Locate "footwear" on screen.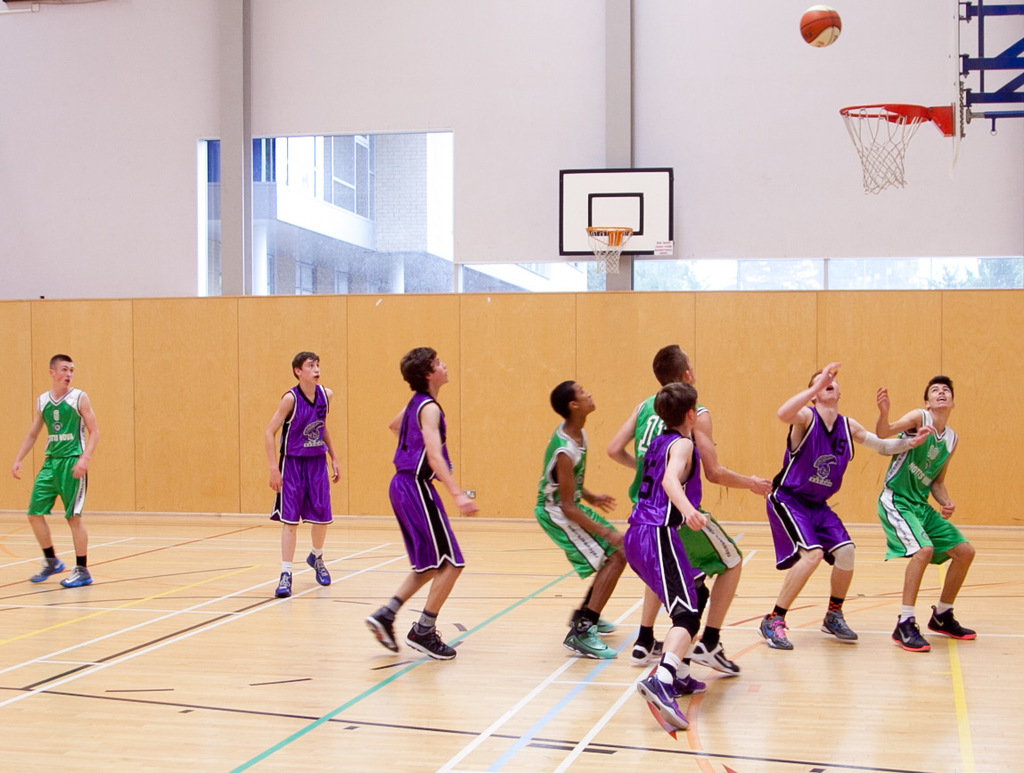
On screen at 821 612 858 644.
